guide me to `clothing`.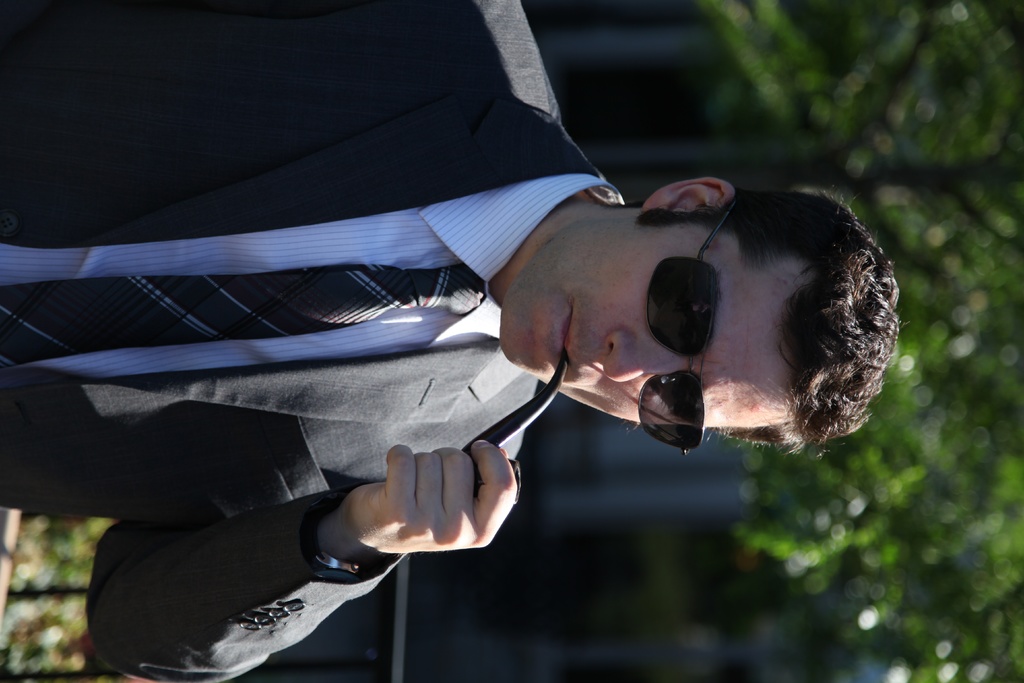
Guidance: {"x1": 1, "y1": 0, "x2": 648, "y2": 682}.
